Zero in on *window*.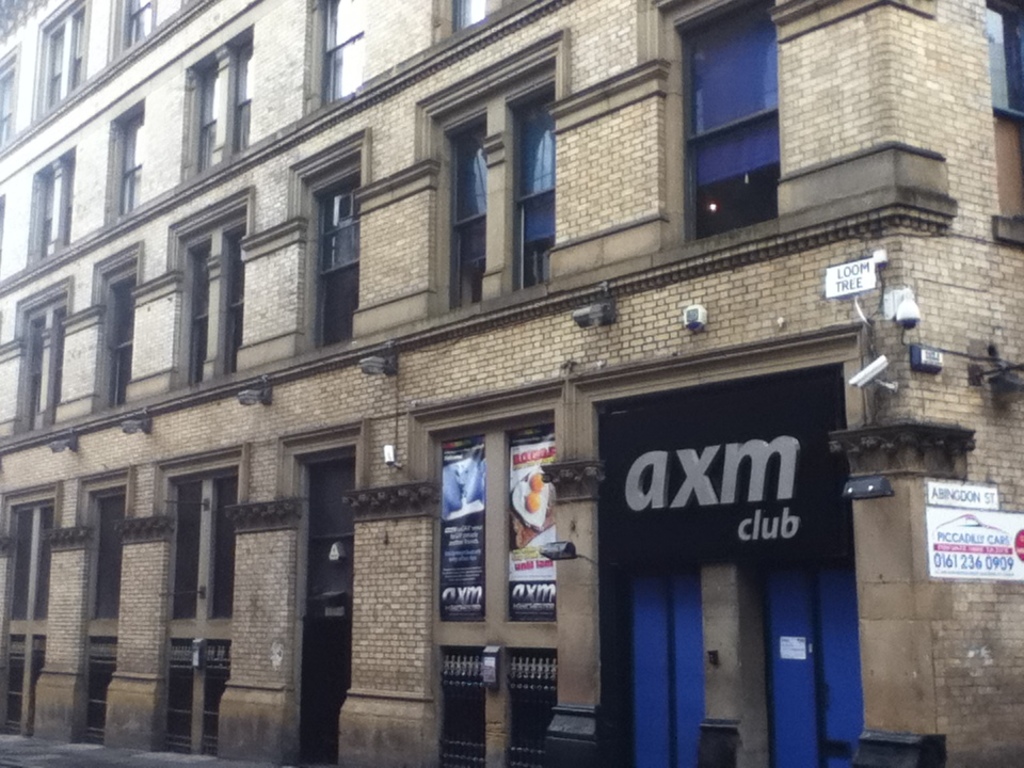
Zeroed in: (102, 282, 153, 399).
